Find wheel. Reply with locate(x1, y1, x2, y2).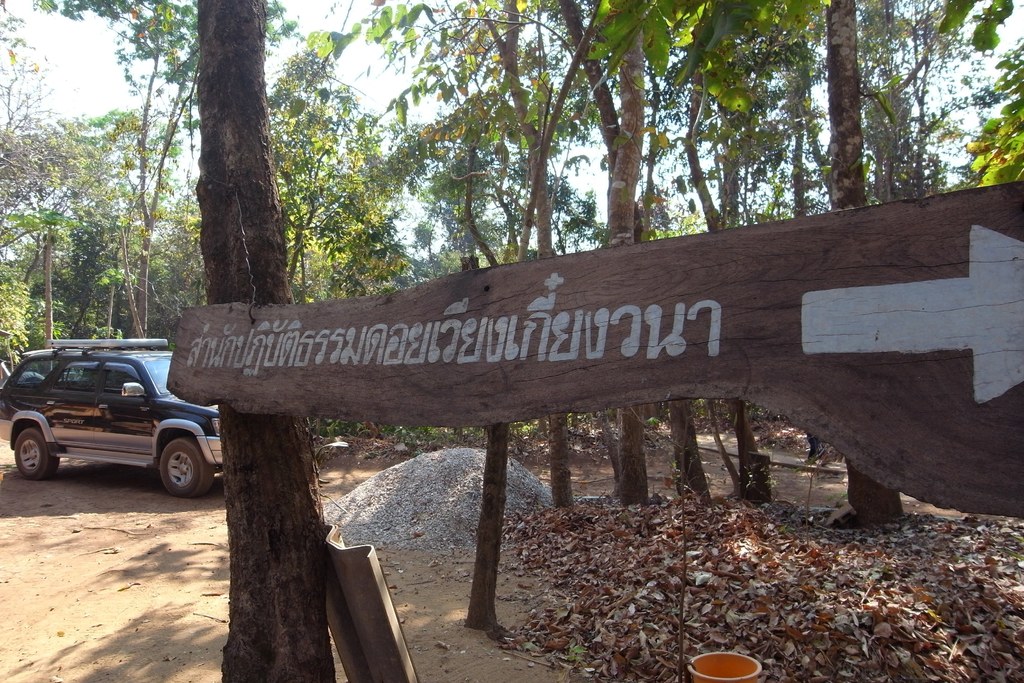
locate(157, 431, 218, 504).
